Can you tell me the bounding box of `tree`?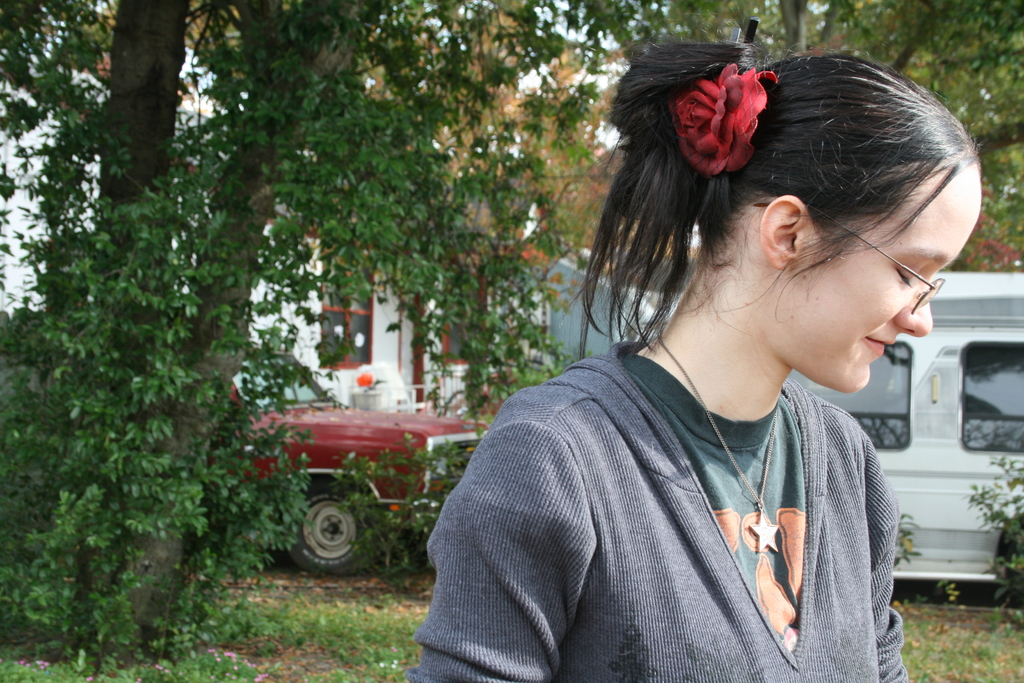
region(675, 0, 1023, 269).
